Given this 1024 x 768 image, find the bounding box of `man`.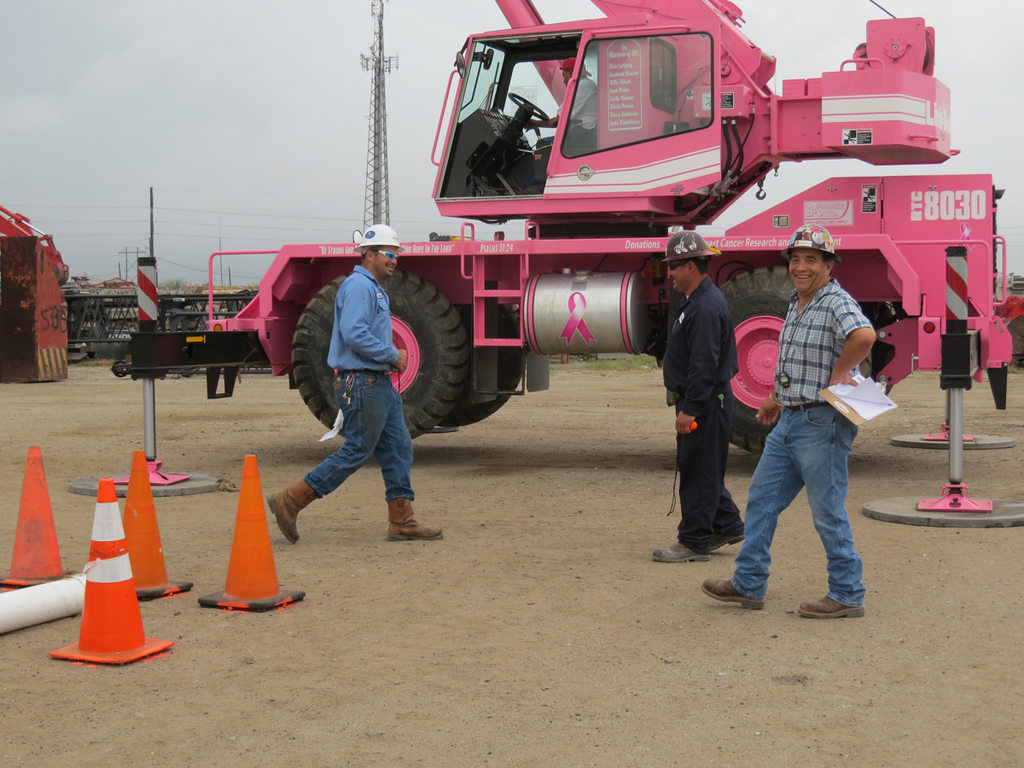
rect(651, 229, 748, 565).
